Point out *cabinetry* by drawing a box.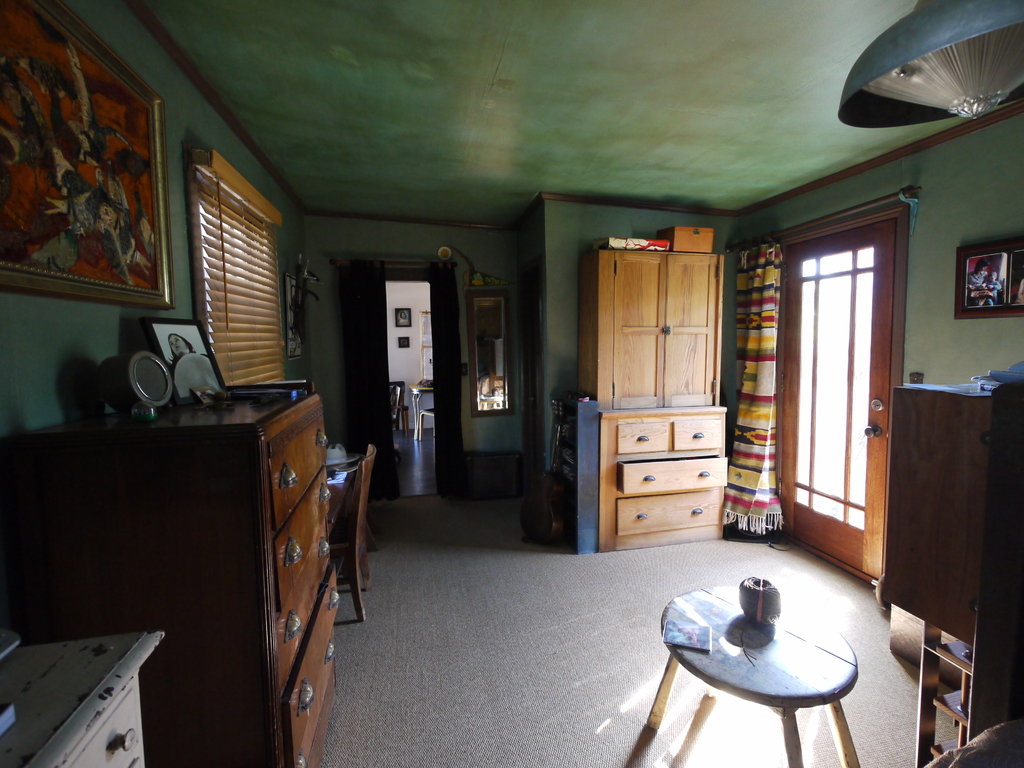
rect(0, 385, 355, 767).
